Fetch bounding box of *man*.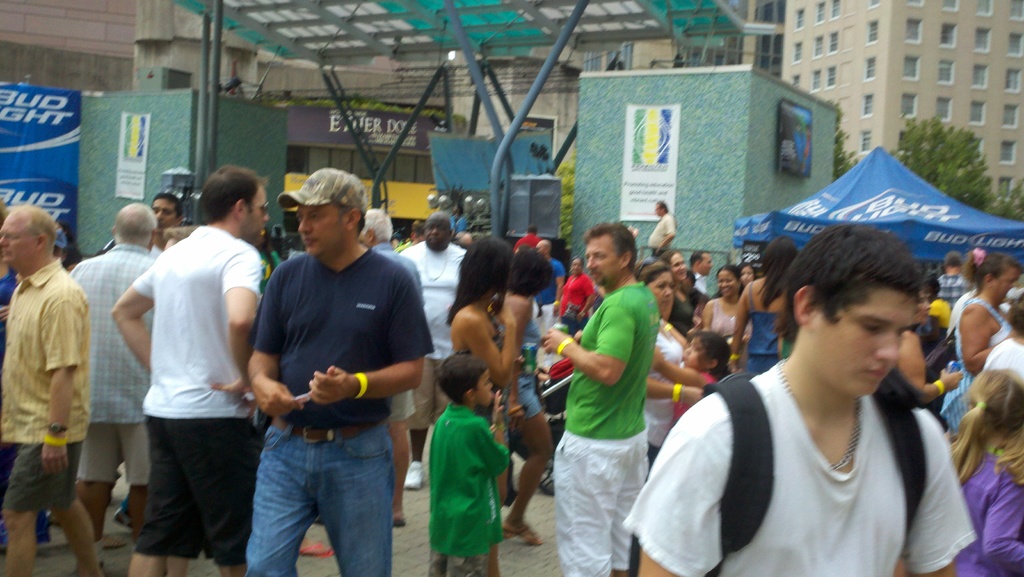
Bbox: crop(365, 201, 430, 516).
